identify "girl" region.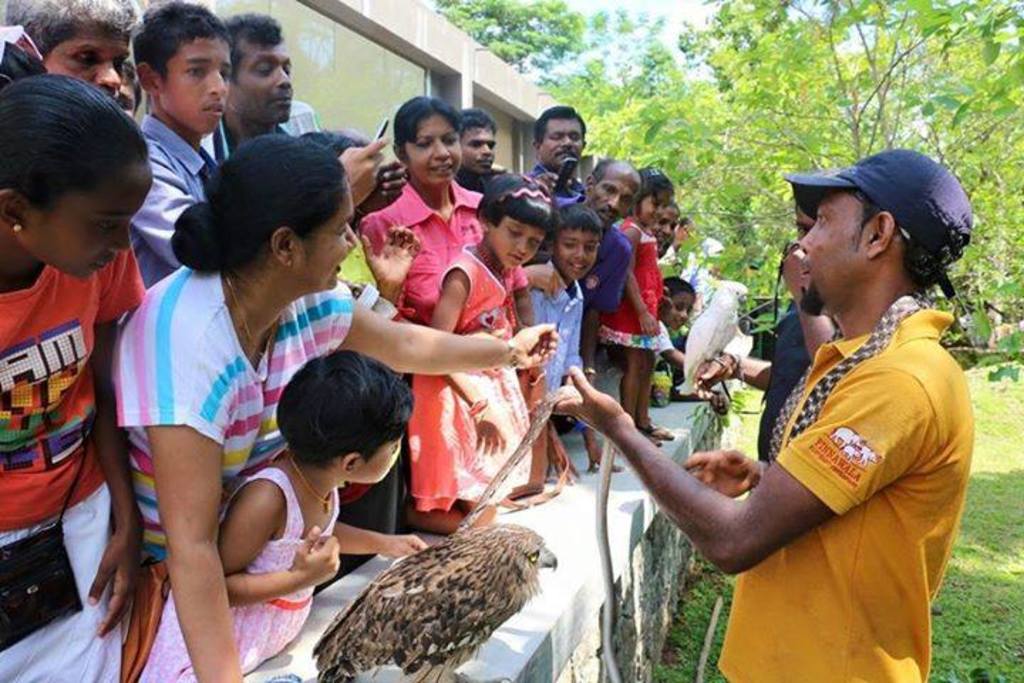
Region: [0,36,149,682].
